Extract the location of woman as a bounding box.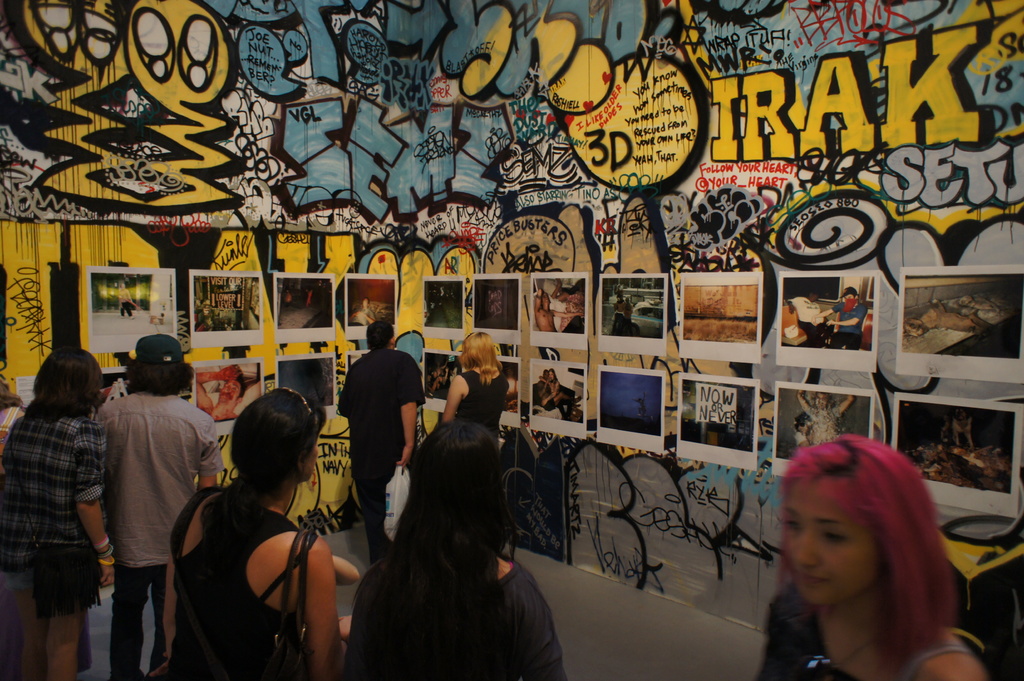
l=0, t=347, r=121, b=680.
